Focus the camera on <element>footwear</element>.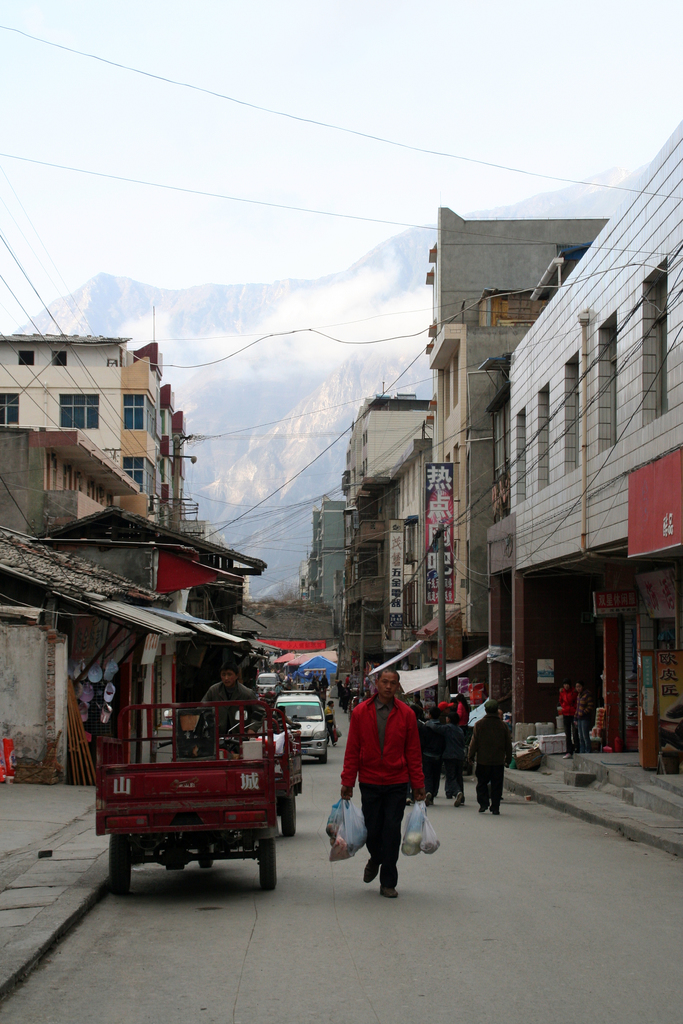
Focus region: Rect(454, 797, 470, 813).
